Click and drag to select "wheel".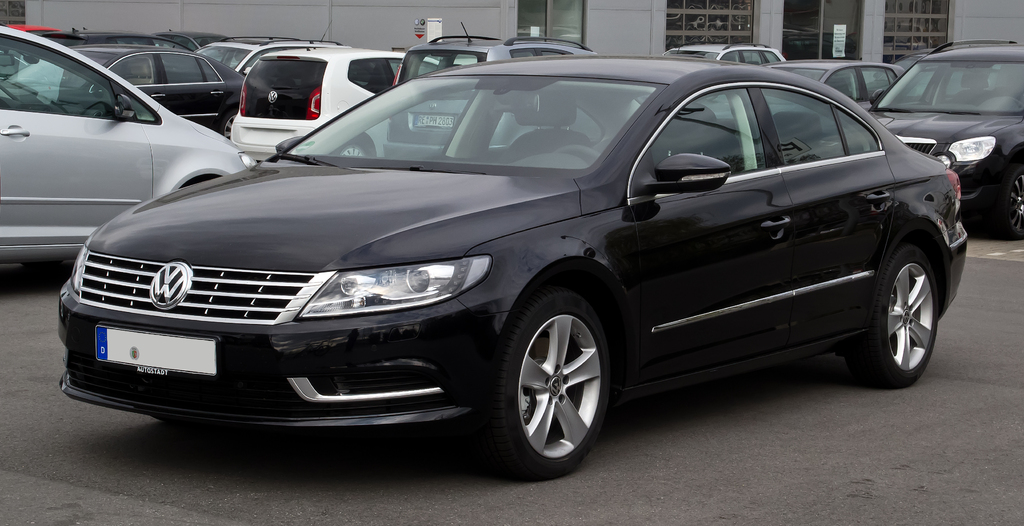
Selection: {"left": 1004, "top": 95, "right": 1023, "bottom": 107}.
